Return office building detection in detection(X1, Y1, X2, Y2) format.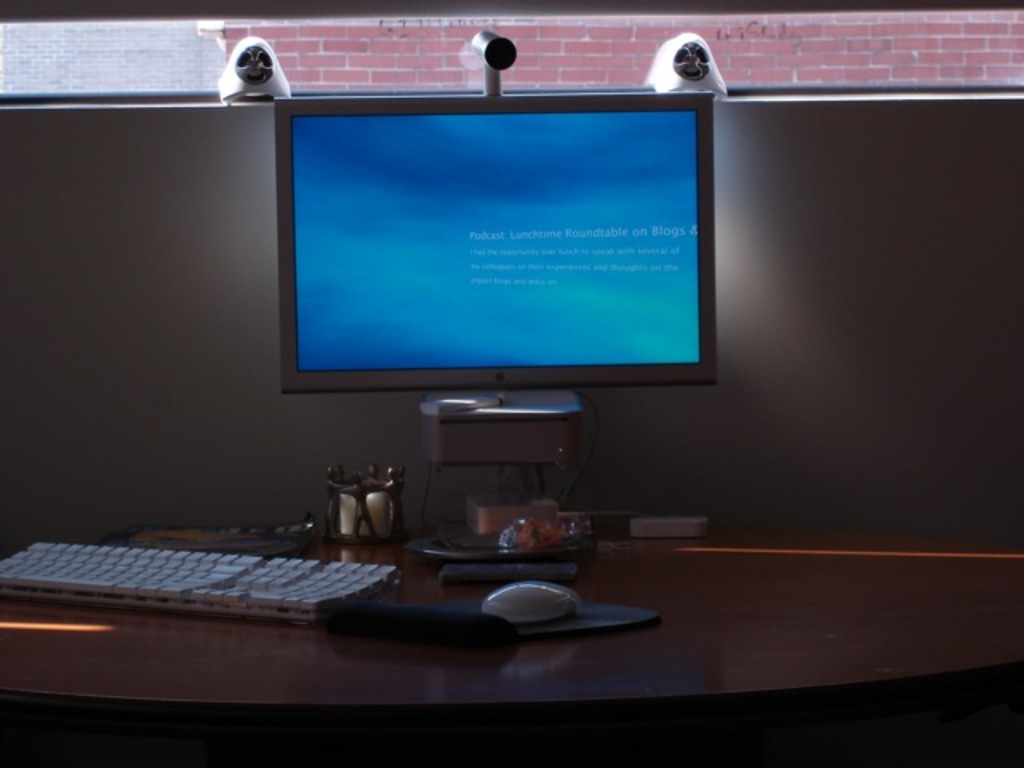
detection(0, 0, 918, 750).
